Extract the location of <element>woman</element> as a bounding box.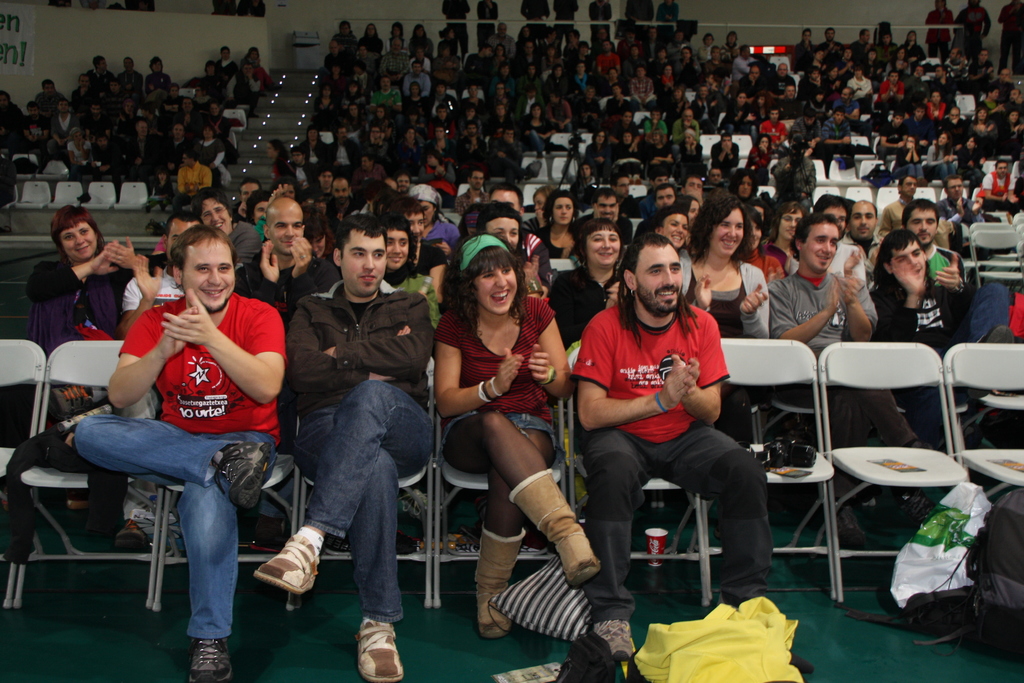
pyautogui.locateOnScreen(185, 185, 262, 271).
